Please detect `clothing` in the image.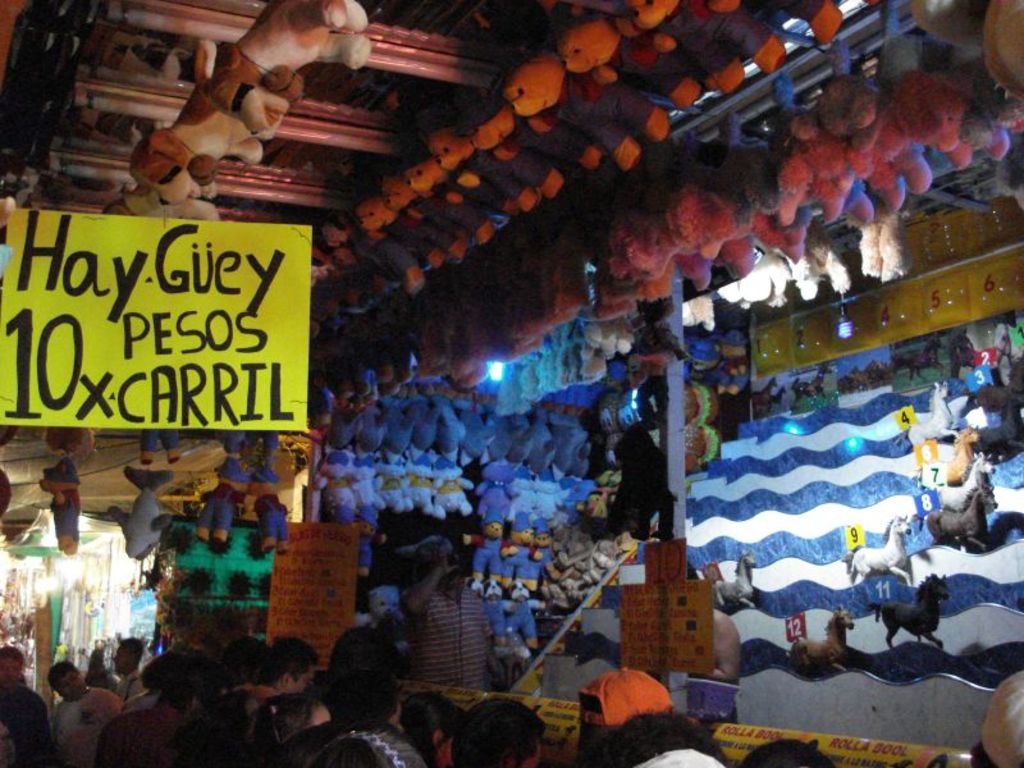
locate(0, 681, 59, 759).
